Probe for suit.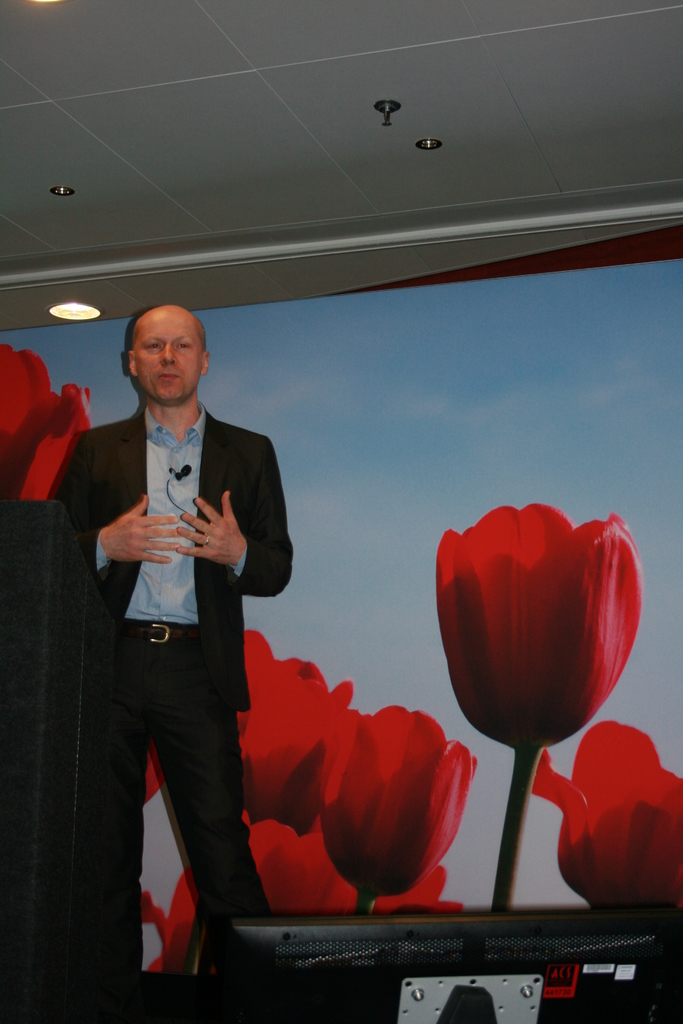
Probe result: region(58, 351, 292, 972).
